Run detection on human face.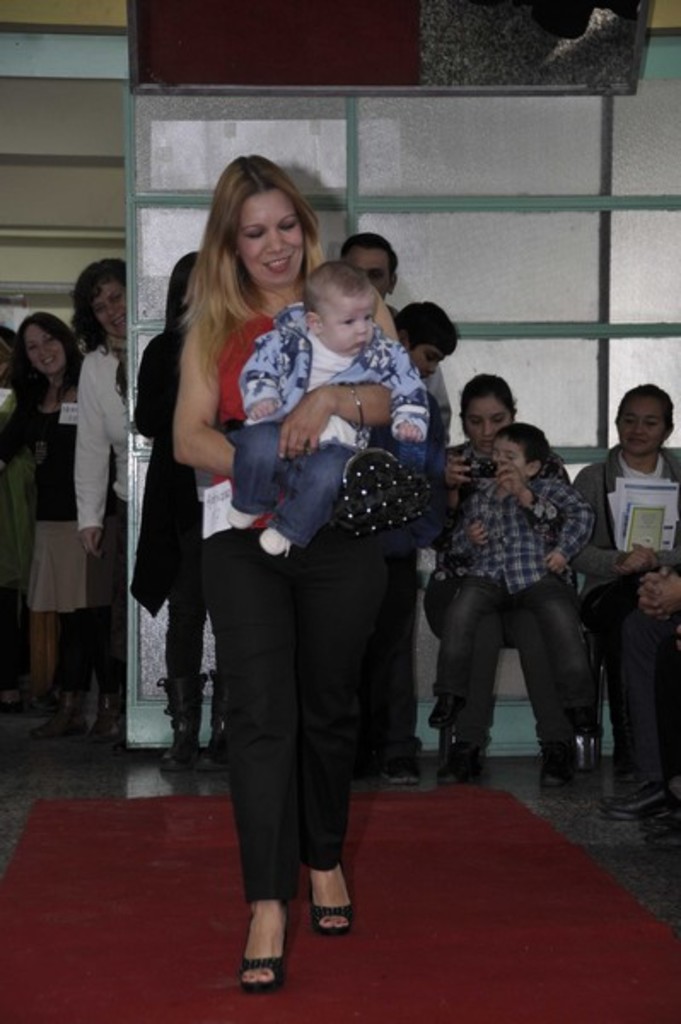
Result: bbox=(469, 399, 510, 452).
